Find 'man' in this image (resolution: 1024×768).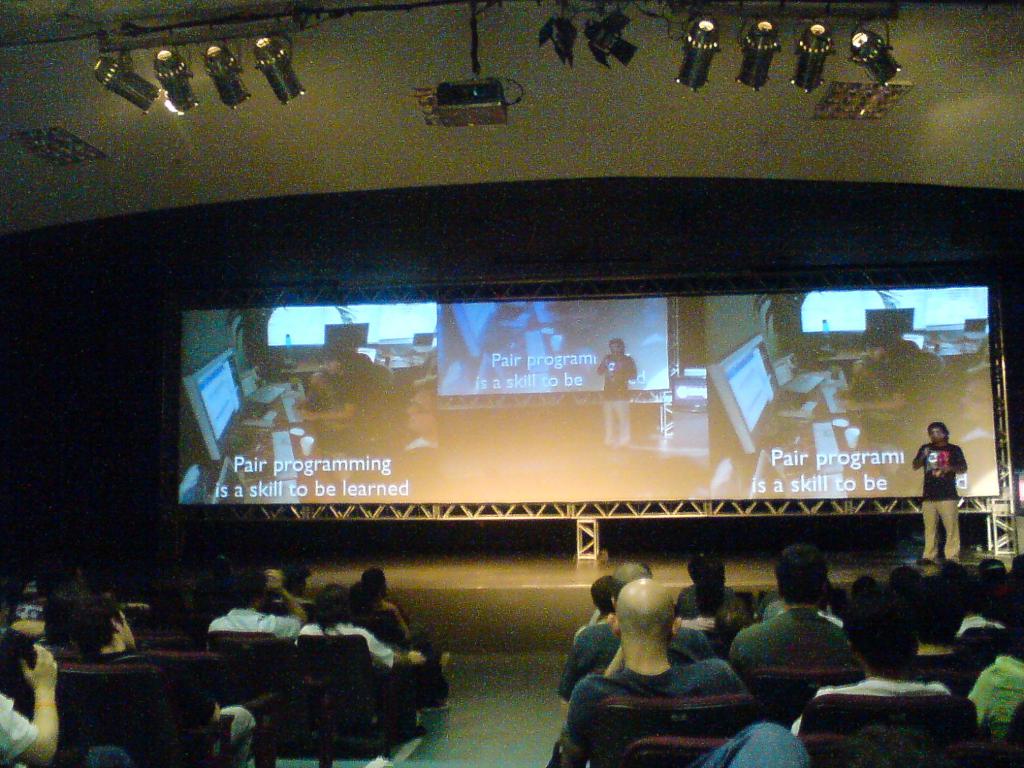
x1=0 y1=641 x2=67 y2=767.
